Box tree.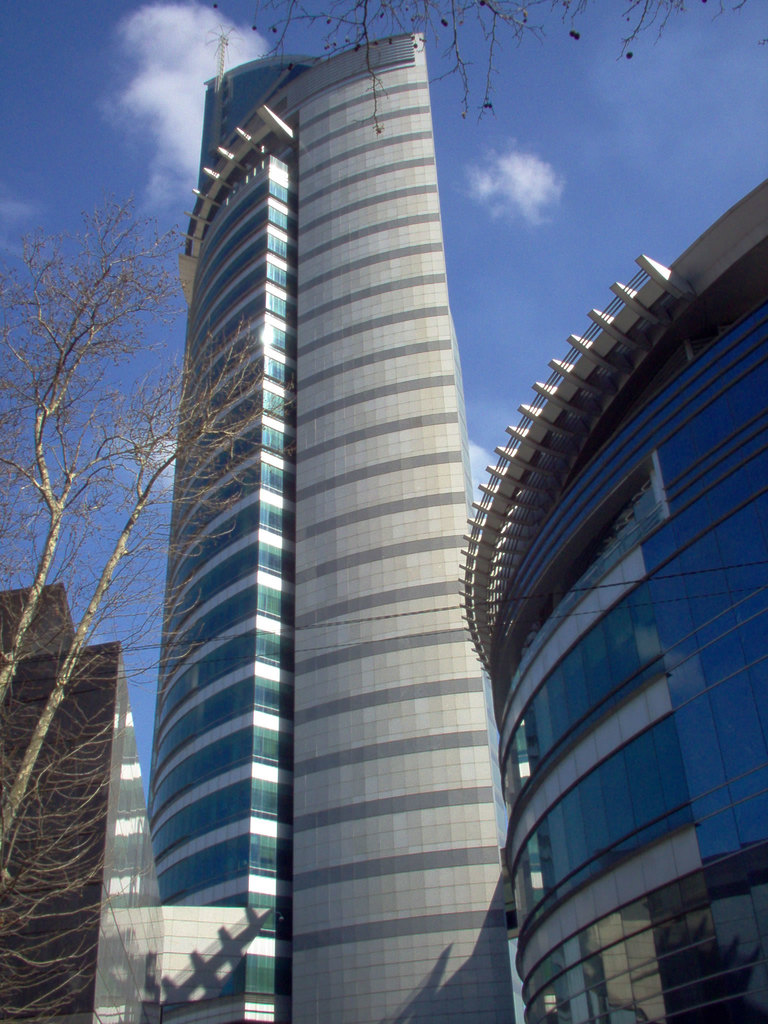
select_region(0, 301, 296, 1023).
